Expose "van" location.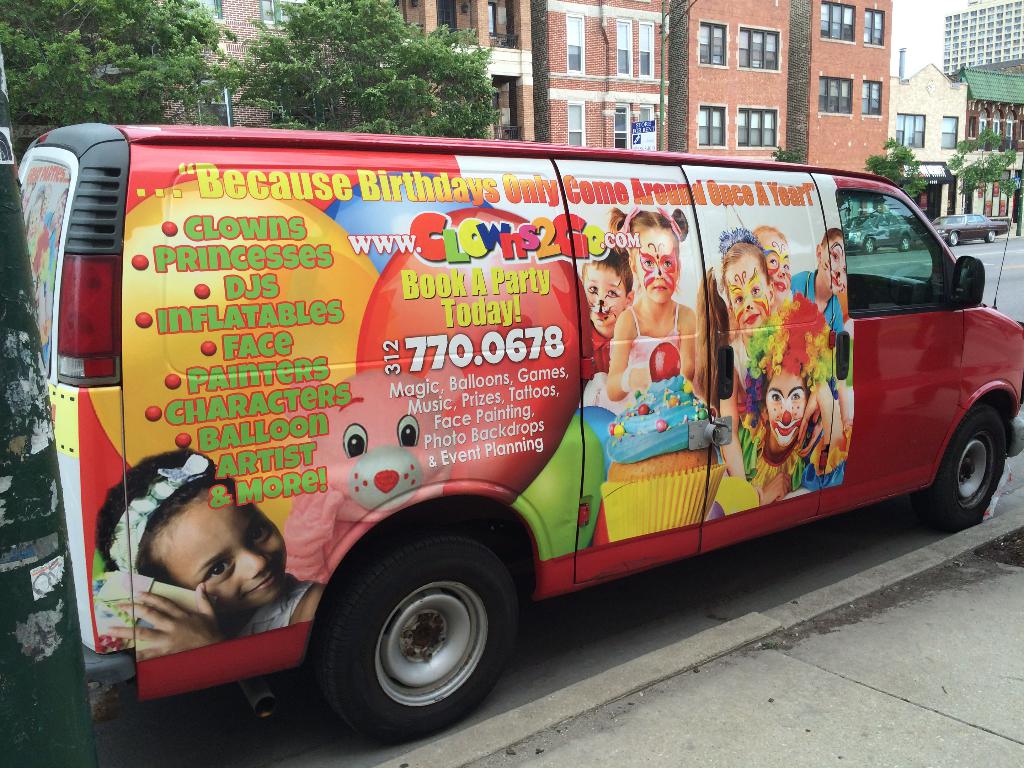
Exposed at box=[19, 120, 1023, 748].
